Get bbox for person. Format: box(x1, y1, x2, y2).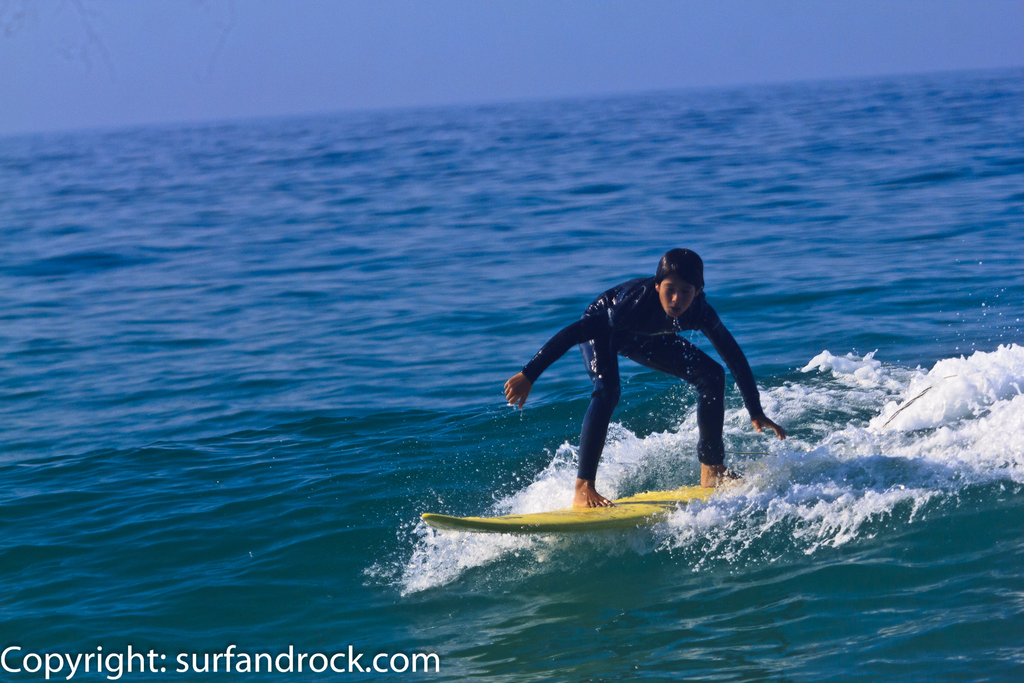
box(504, 238, 776, 513).
